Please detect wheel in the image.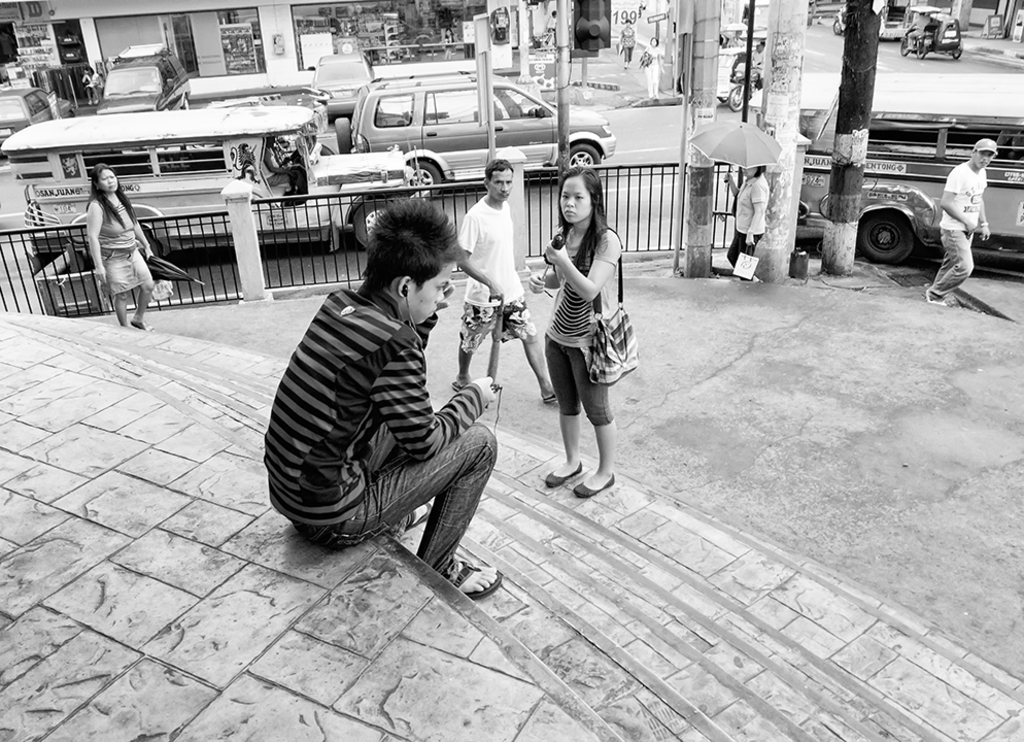
(950, 45, 964, 59).
